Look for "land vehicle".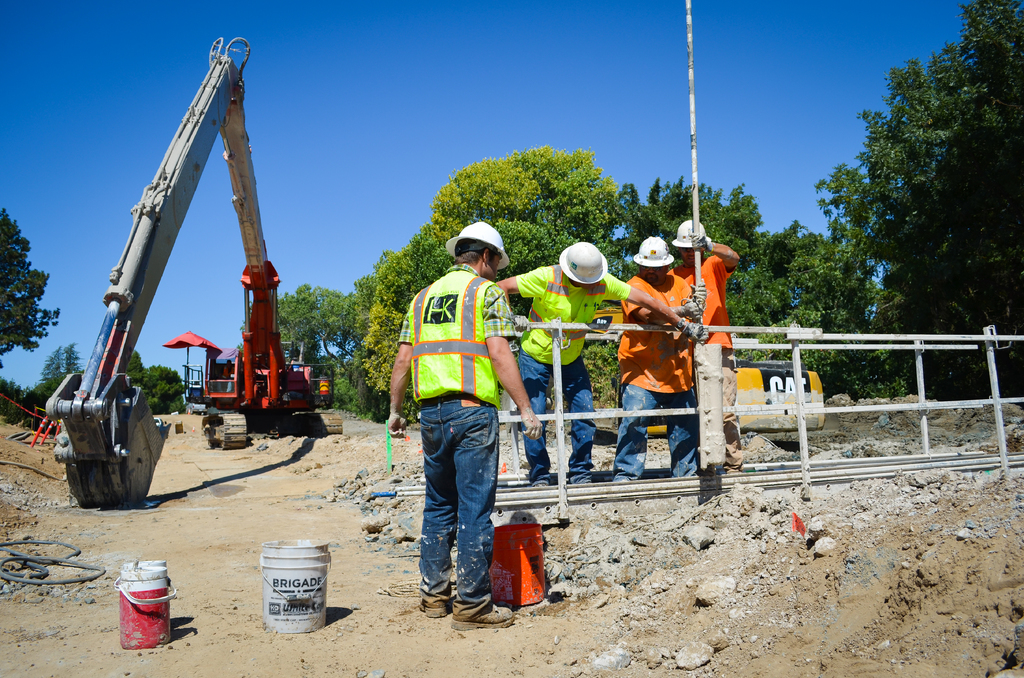
Found: l=585, t=305, r=829, b=444.
